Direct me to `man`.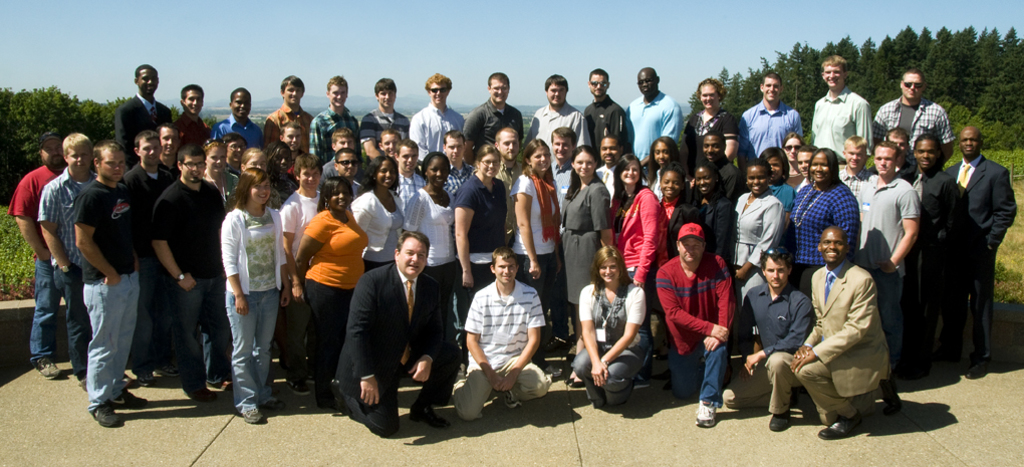
Direction: (872, 71, 949, 146).
